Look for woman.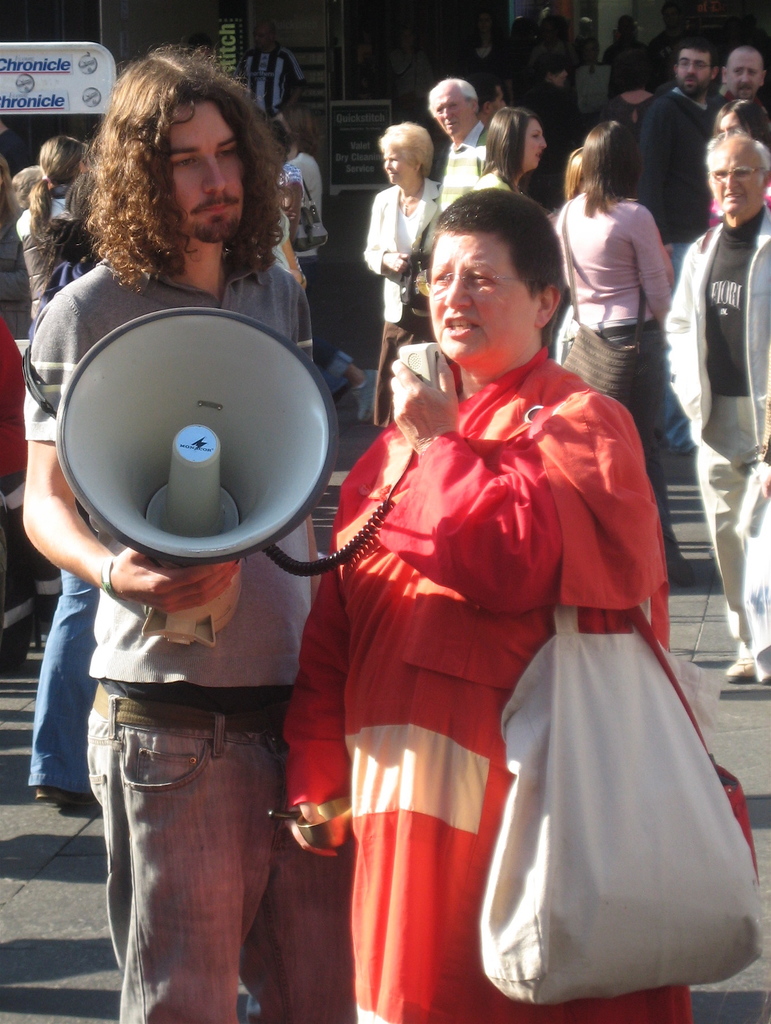
Found: 13:136:109:324.
